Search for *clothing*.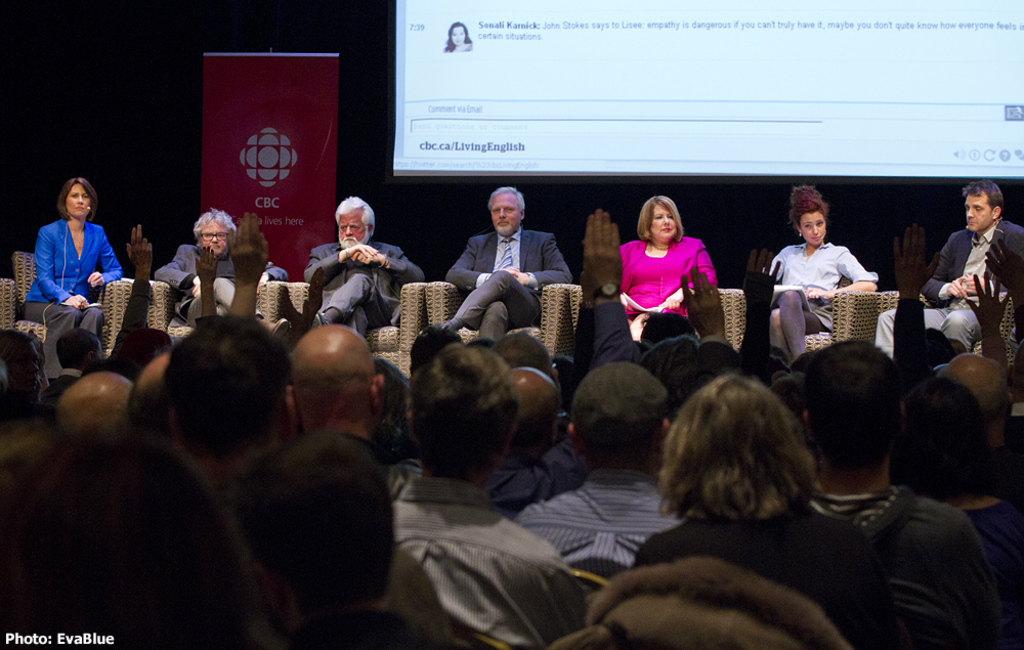
Found at box=[155, 237, 298, 341].
